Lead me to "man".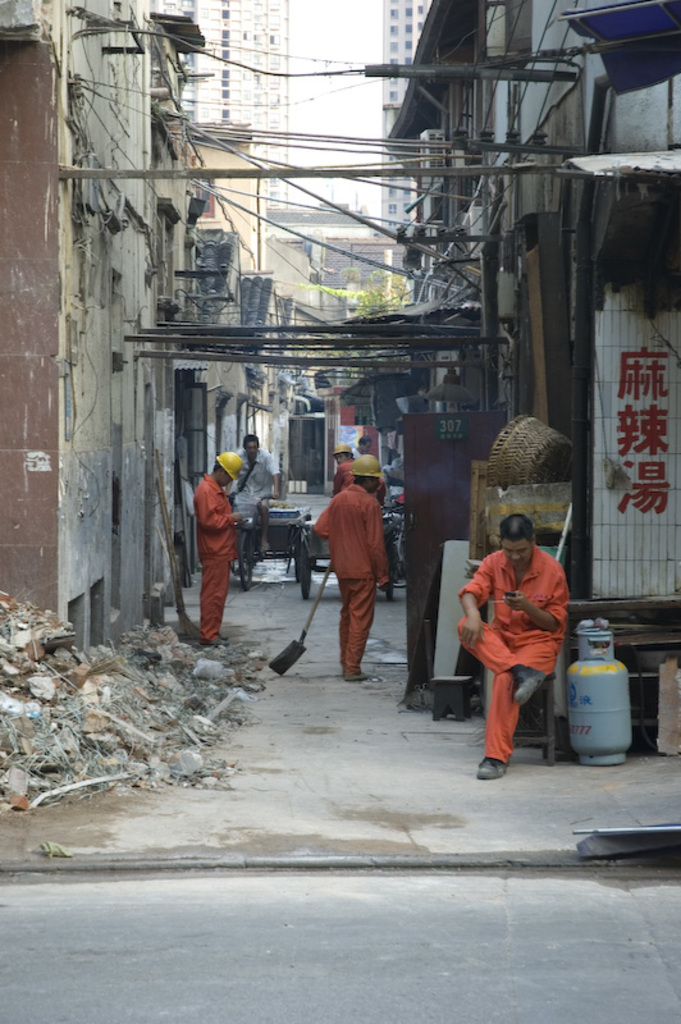
Lead to <bbox>351, 431, 373, 461</bbox>.
